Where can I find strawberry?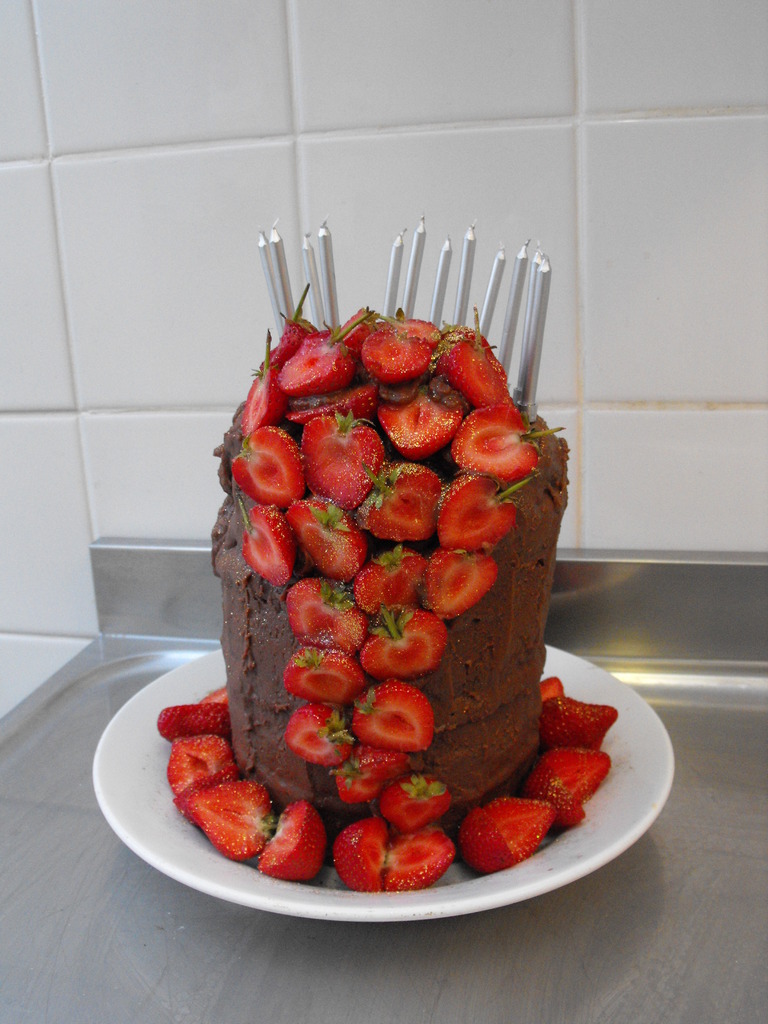
You can find it at 462, 789, 572, 867.
